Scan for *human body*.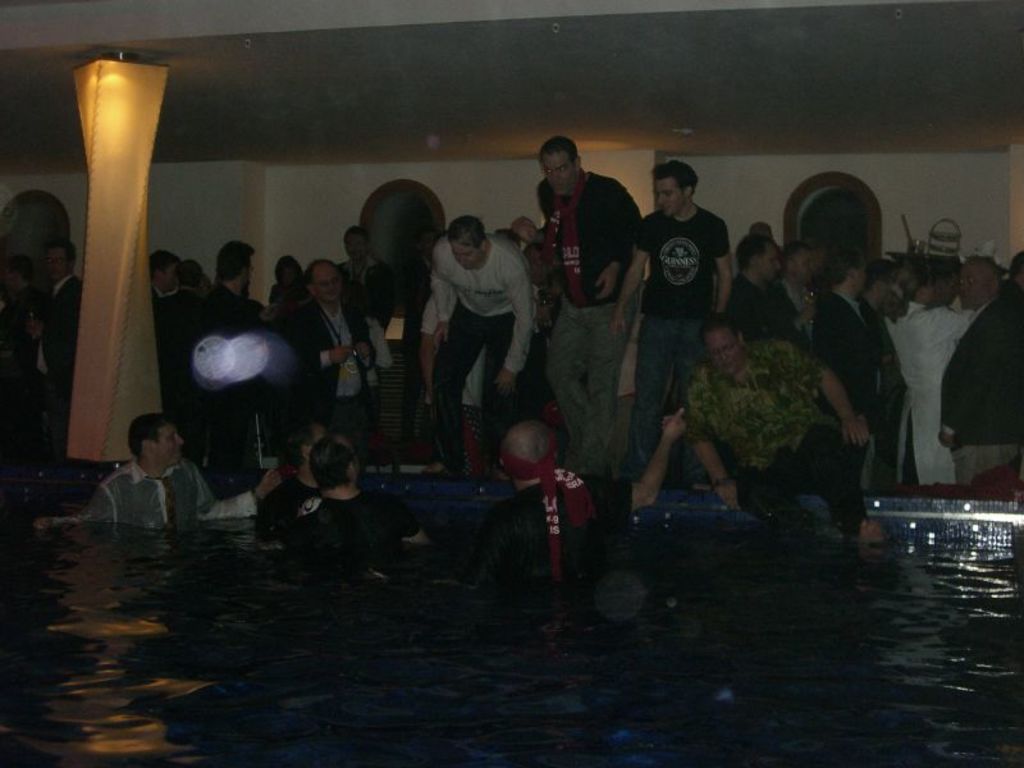
Scan result: bbox=(344, 221, 398, 344).
